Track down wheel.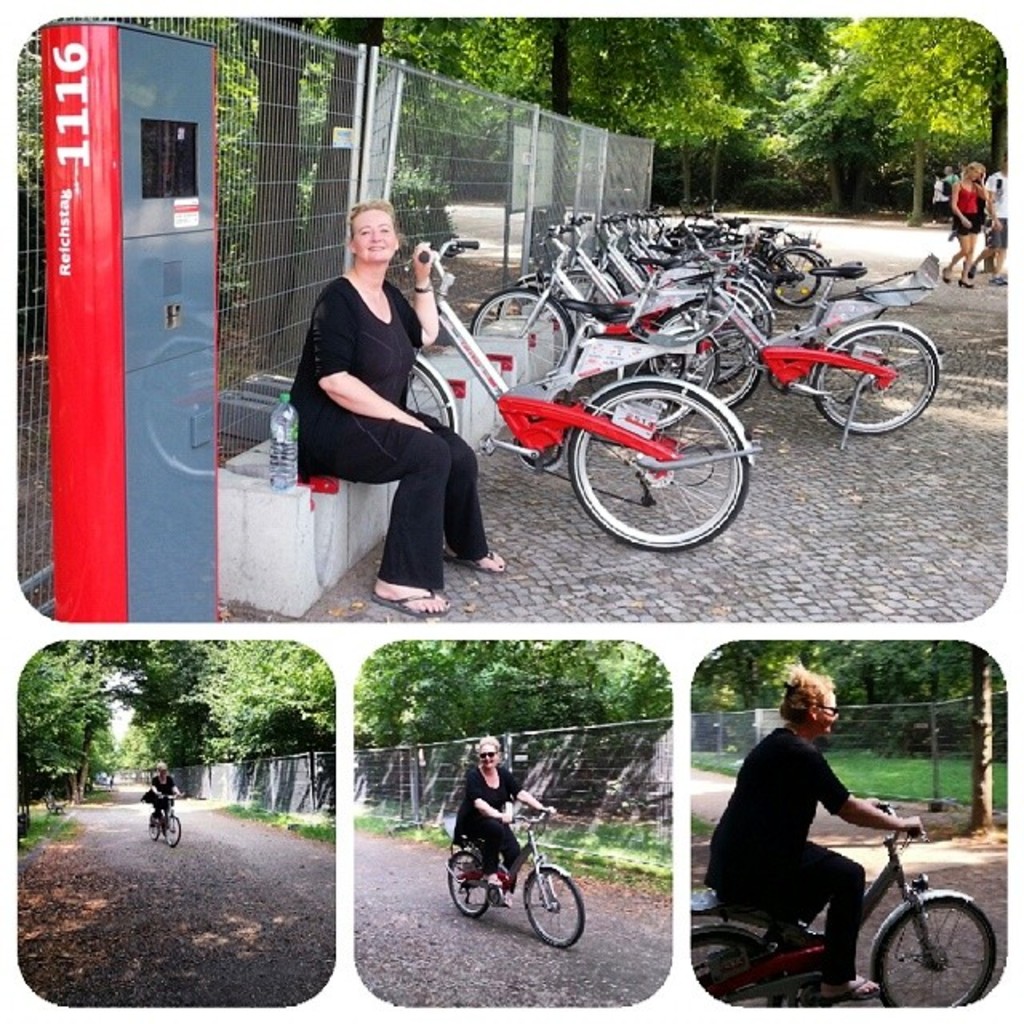
Tracked to l=558, t=379, r=749, b=554.
